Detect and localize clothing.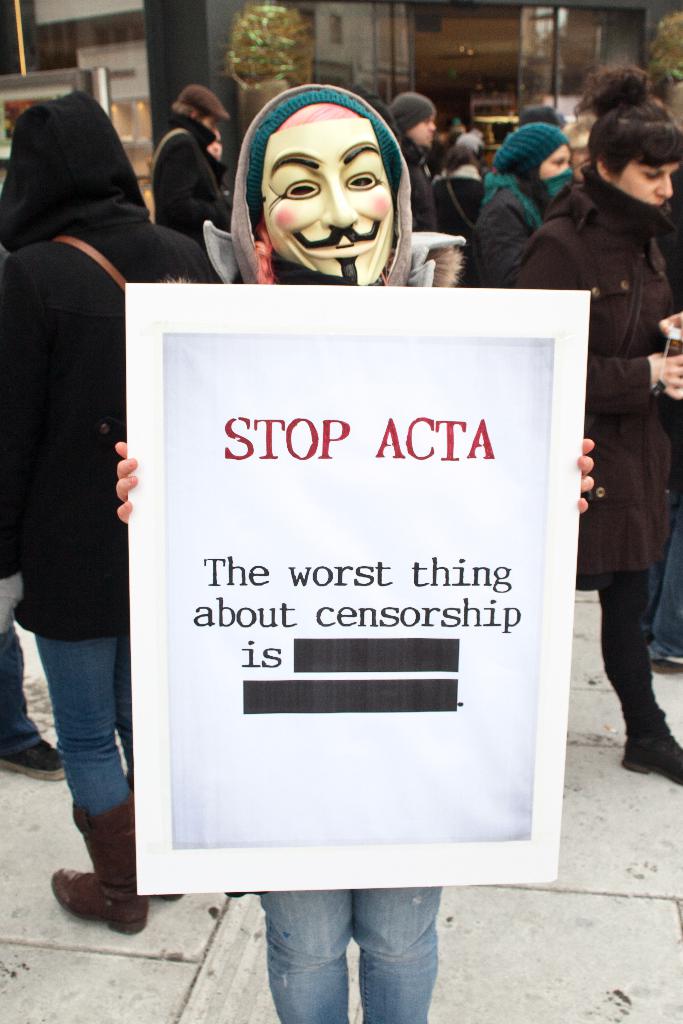
Localized at 0:86:215:826.
